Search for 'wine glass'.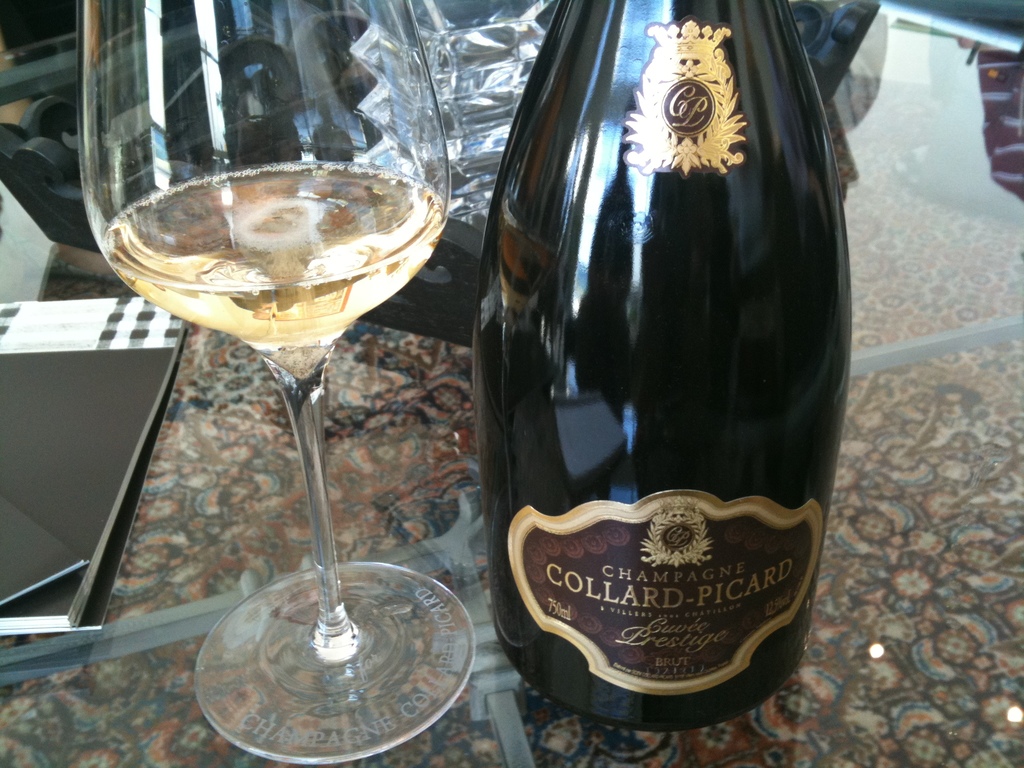
Found at detection(79, 0, 474, 767).
